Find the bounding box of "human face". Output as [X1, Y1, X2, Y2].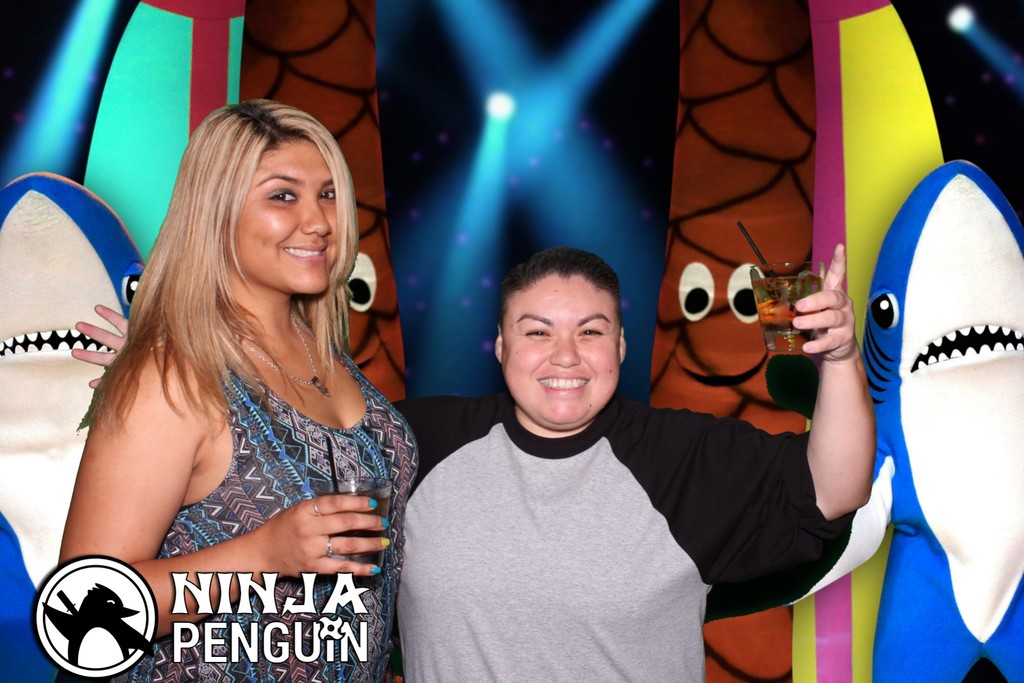
[212, 137, 348, 295].
